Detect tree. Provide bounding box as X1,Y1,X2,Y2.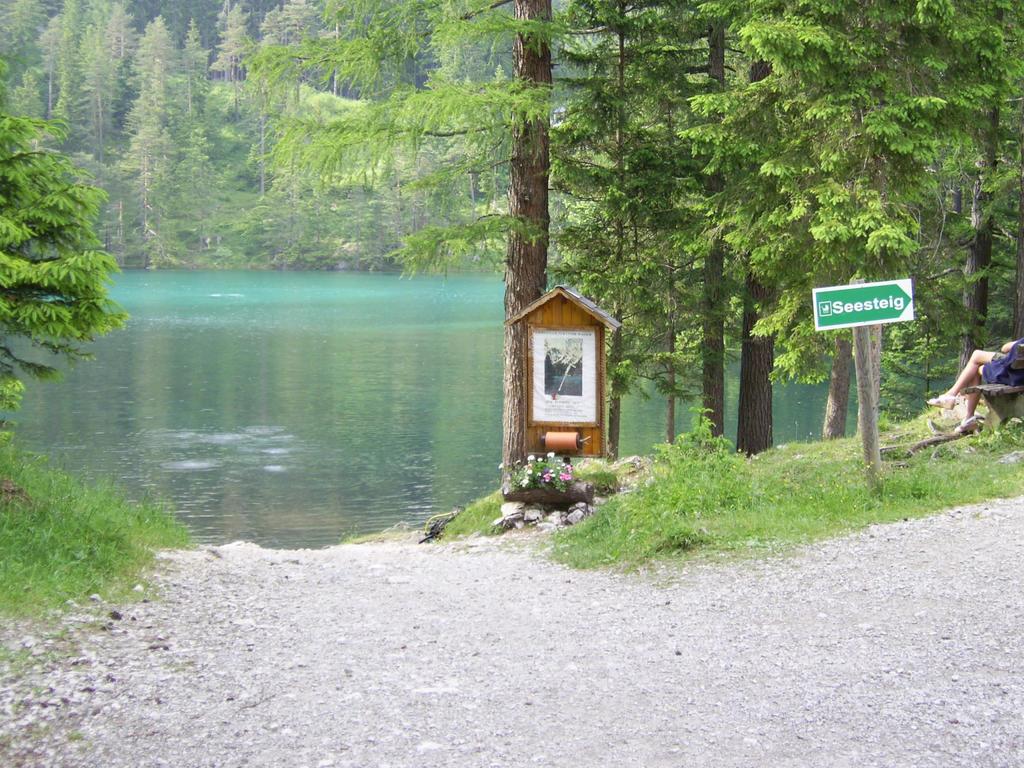
547,0,680,465.
